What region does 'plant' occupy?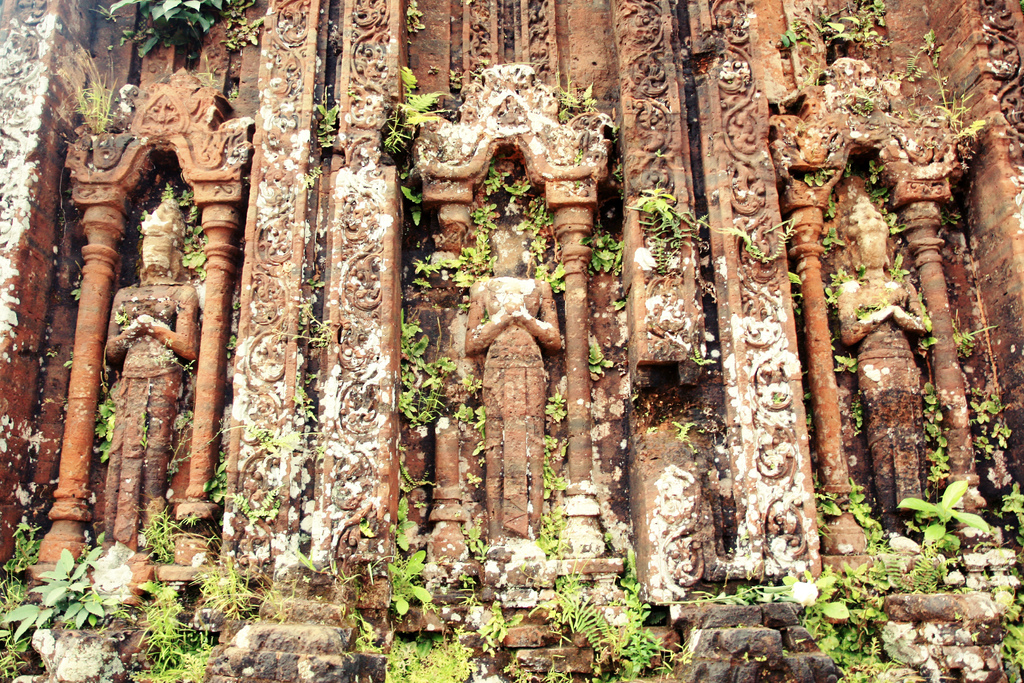
box(465, 470, 483, 486).
